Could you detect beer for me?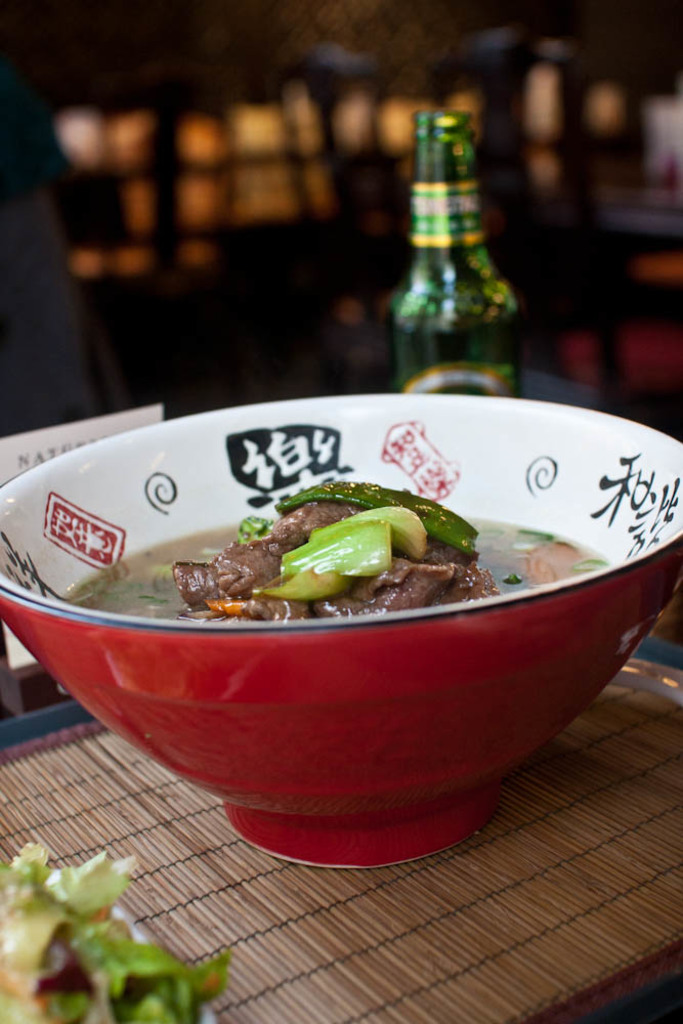
Detection result: l=390, t=101, r=523, b=409.
